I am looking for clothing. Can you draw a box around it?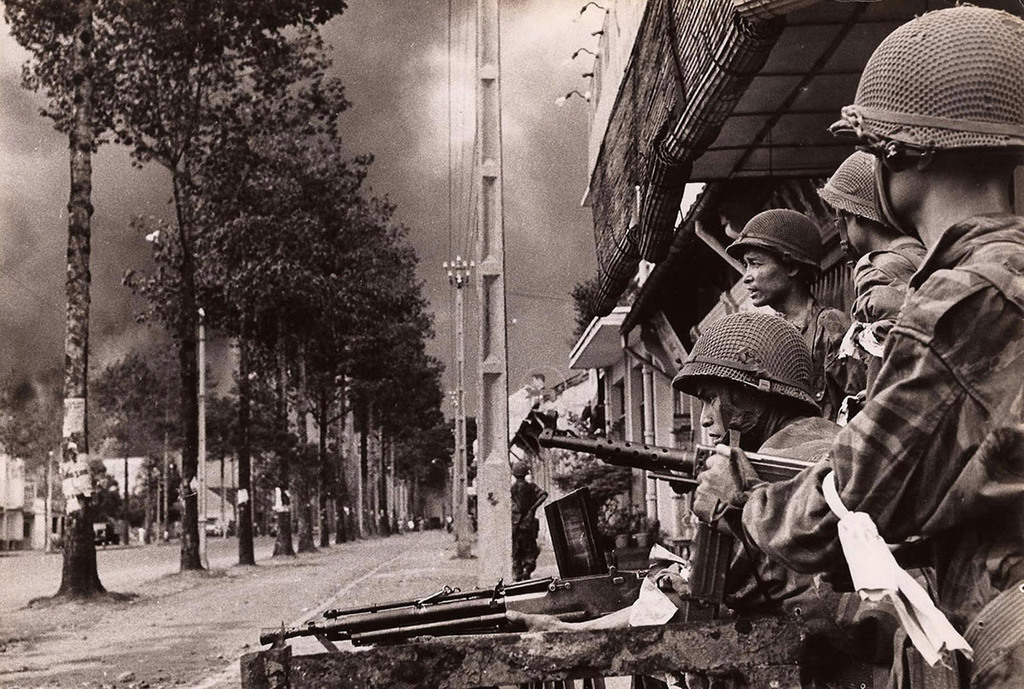
Sure, the bounding box is select_region(510, 480, 547, 580).
